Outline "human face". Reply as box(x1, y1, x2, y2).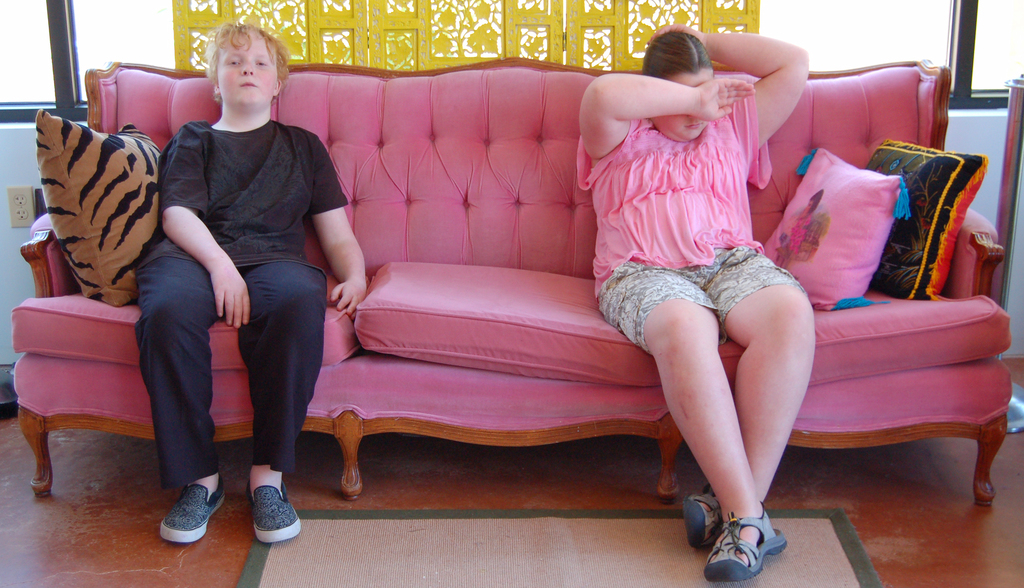
box(664, 64, 725, 158).
